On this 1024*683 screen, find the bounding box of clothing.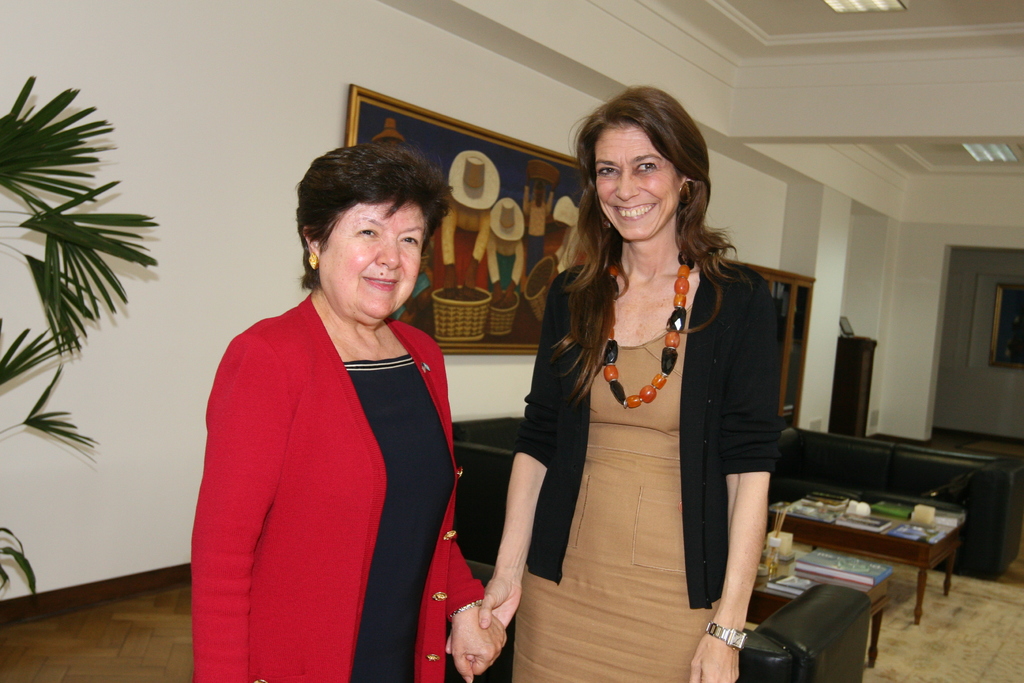
Bounding box: x1=507, y1=247, x2=780, y2=682.
